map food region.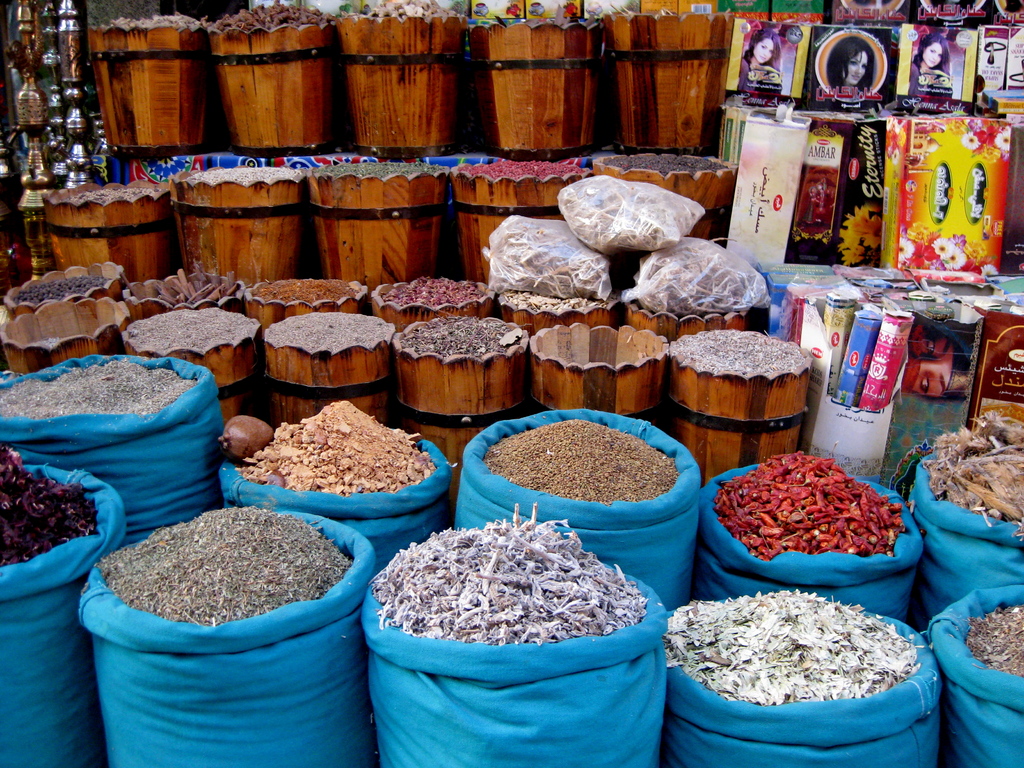
Mapped to bbox=[506, 289, 610, 310].
